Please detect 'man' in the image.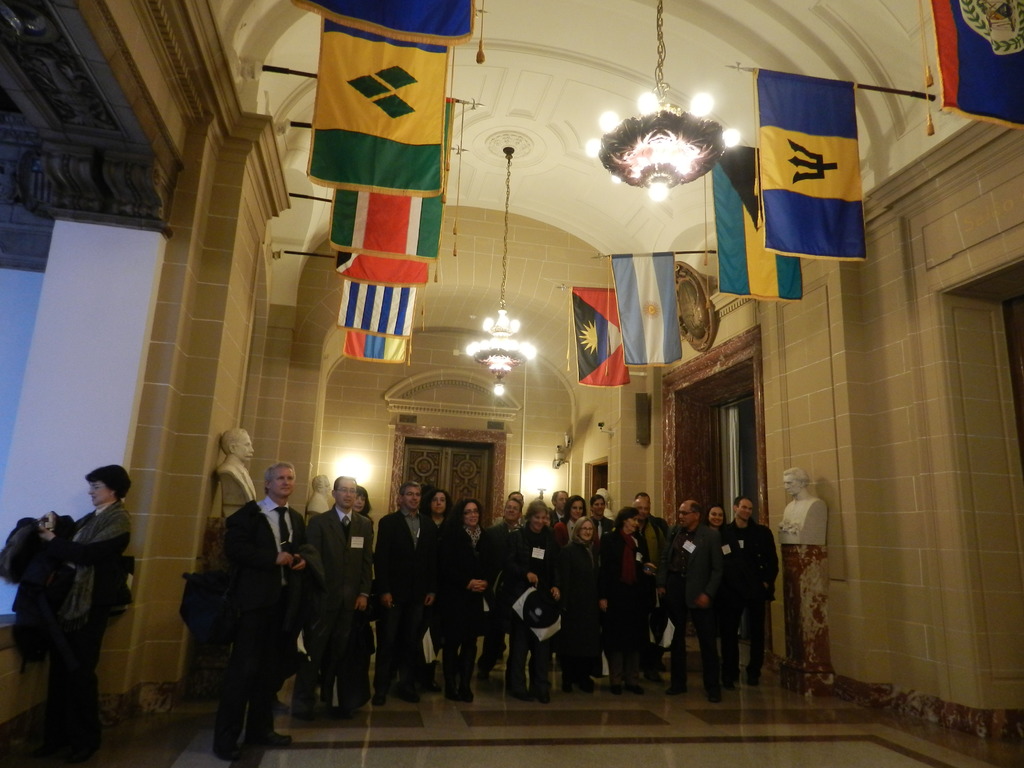
<bbox>664, 498, 724, 707</bbox>.
